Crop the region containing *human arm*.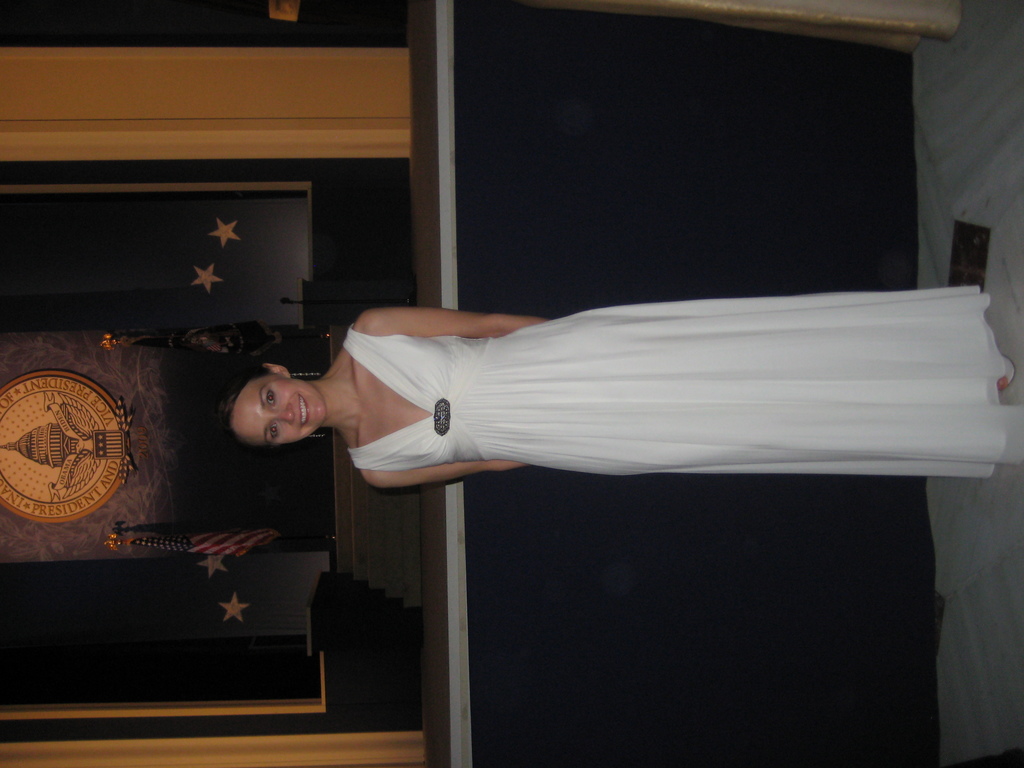
Crop region: <bbox>370, 461, 526, 492</bbox>.
